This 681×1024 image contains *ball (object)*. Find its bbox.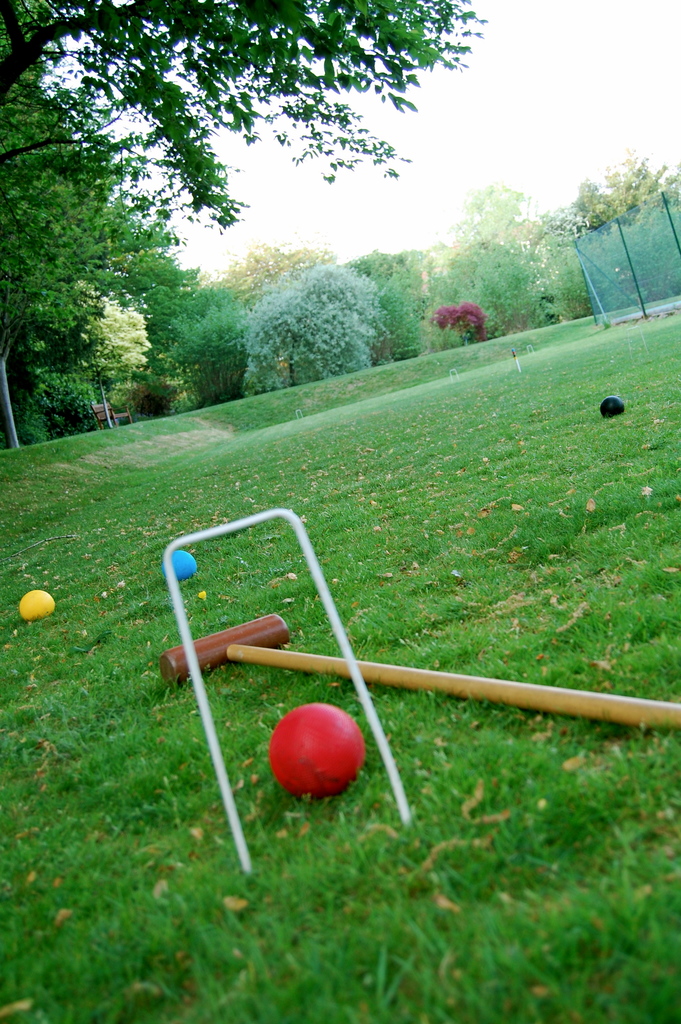
bbox=(19, 589, 53, 619).
